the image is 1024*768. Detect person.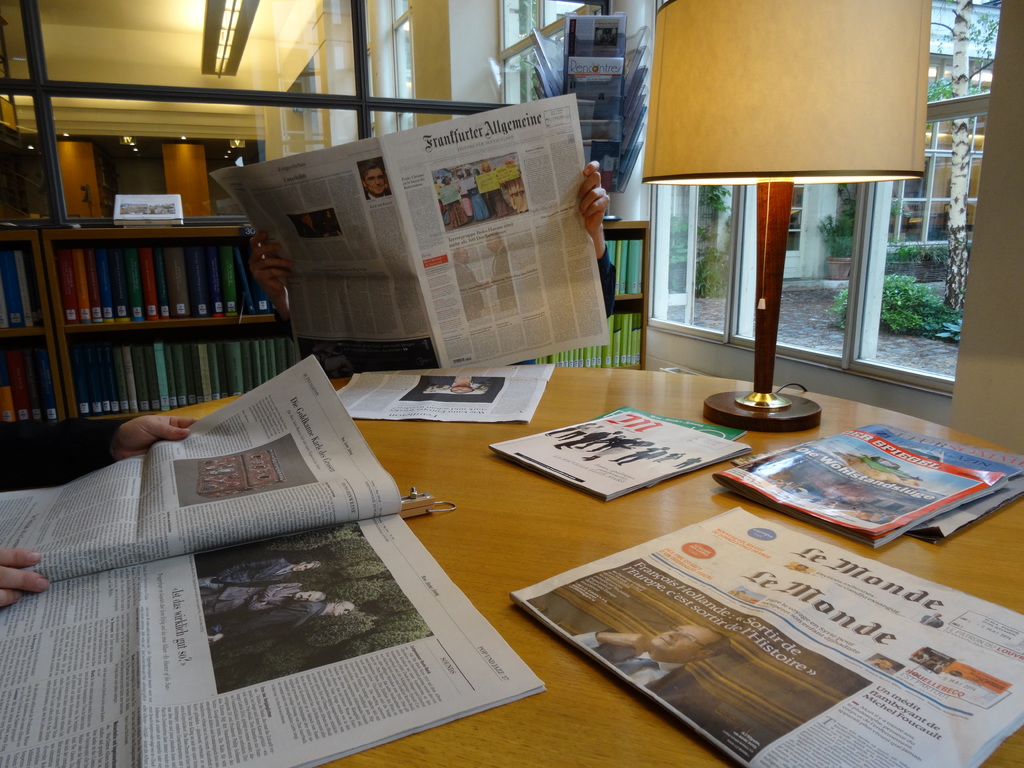
Detection: pyautogui.locateOnScreen(248, 152, 616, 321).
